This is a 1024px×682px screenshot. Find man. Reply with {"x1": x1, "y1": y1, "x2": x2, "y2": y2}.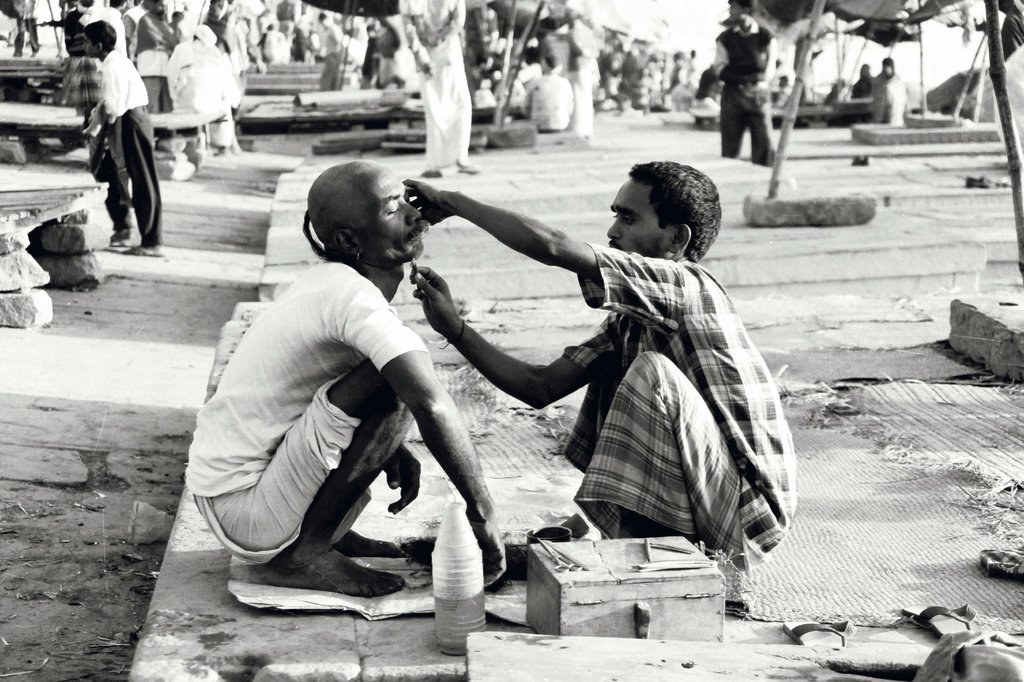
{"x1": 199, "y1": 154, "x2": 550, "y2": 617}.
